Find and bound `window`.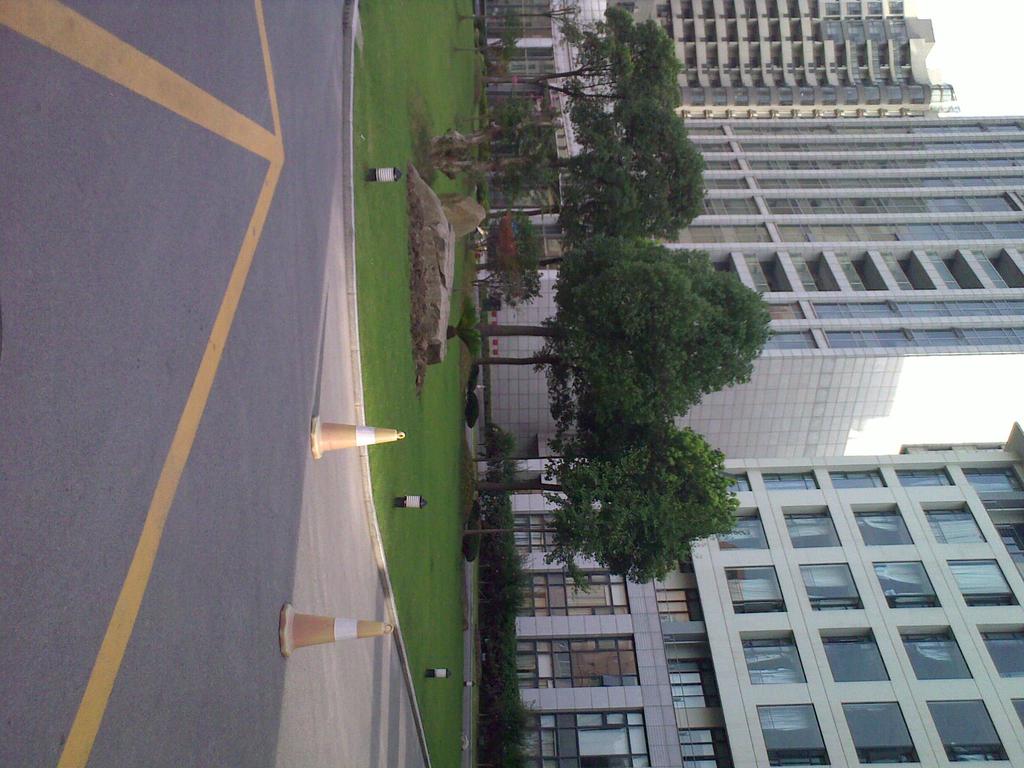
Bound: x1=813 y1=622 x2=888 y2=684.
